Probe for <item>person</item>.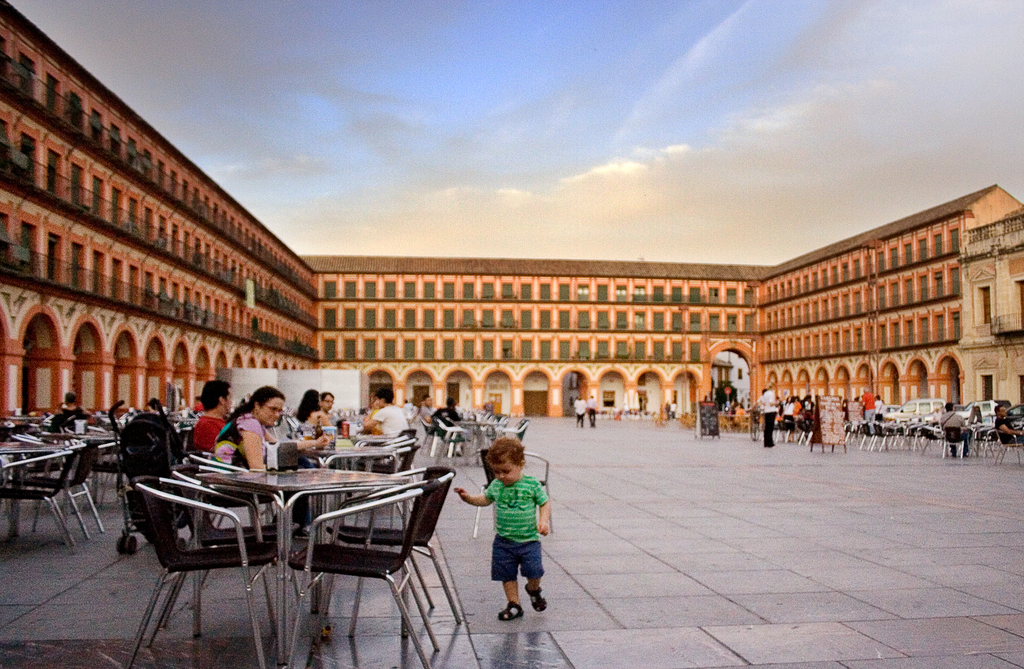
Probe result: (191,378,243,458).
